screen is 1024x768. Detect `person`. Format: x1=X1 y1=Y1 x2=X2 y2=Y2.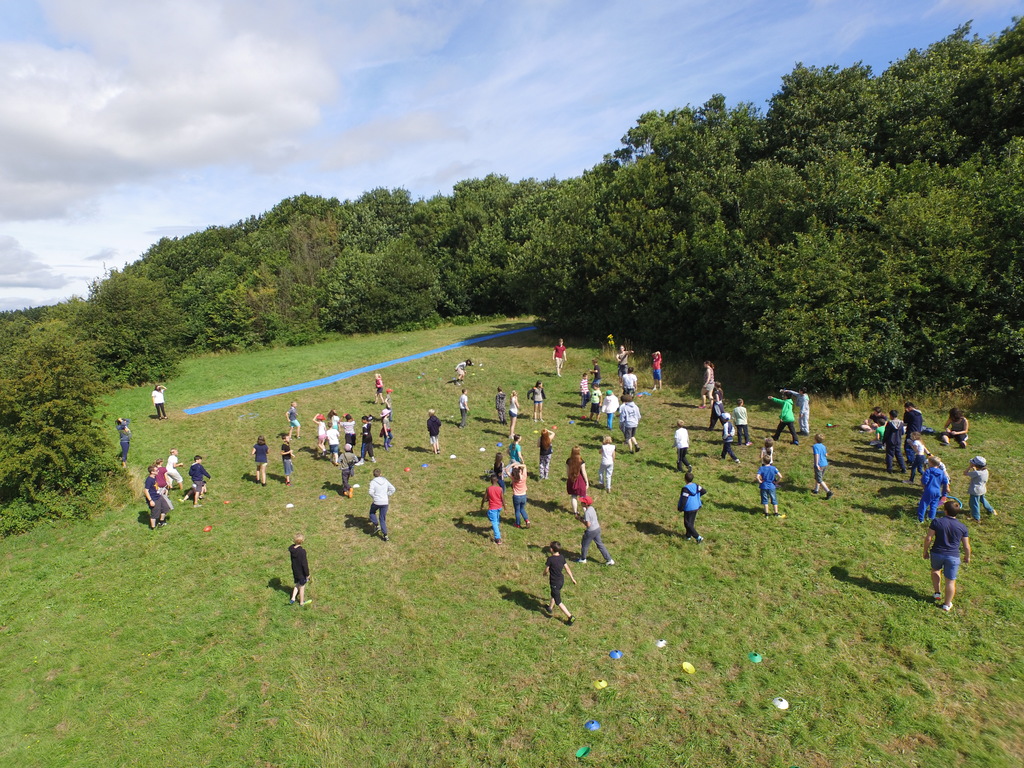
x1=148 y1=384 x2=167 y2=420.
